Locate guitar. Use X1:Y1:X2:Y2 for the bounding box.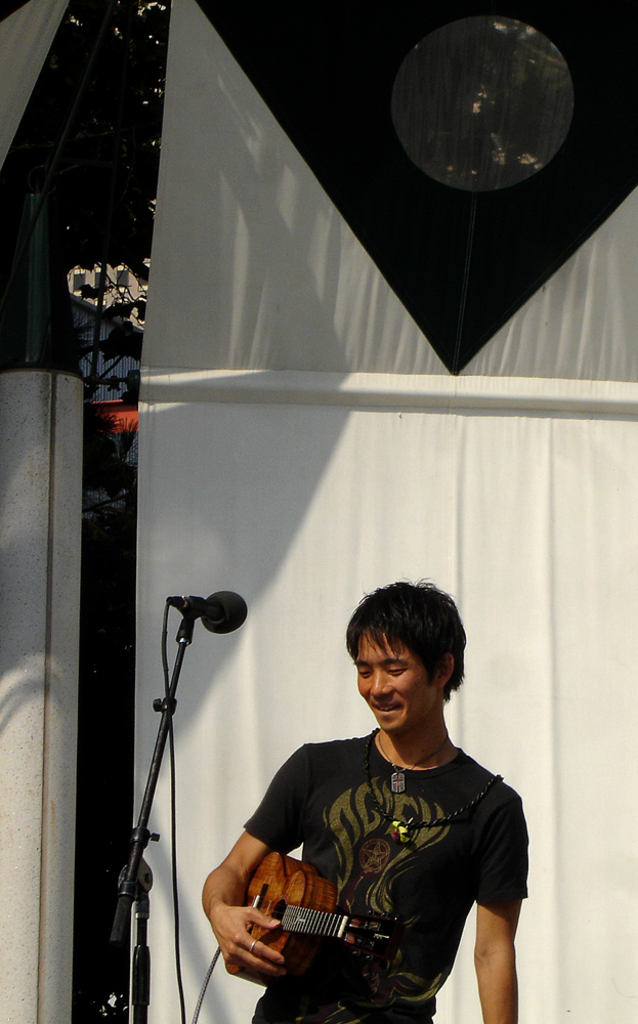
222:852:414:996.
